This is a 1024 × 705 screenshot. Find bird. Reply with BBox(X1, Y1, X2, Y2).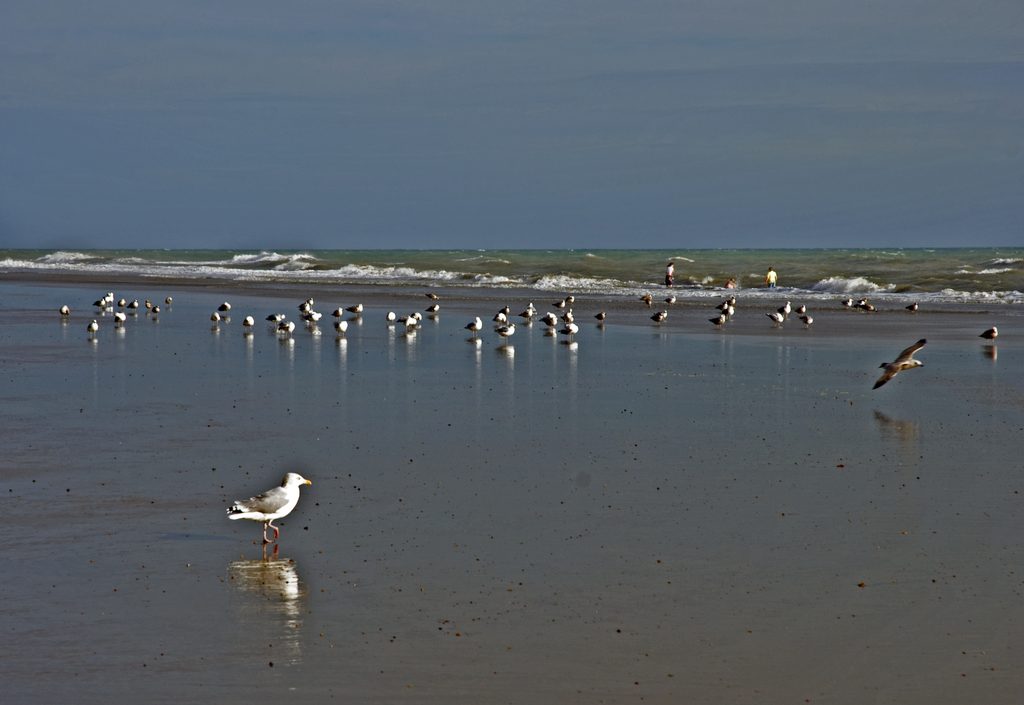
BBox(877, 337, 928, 399).
